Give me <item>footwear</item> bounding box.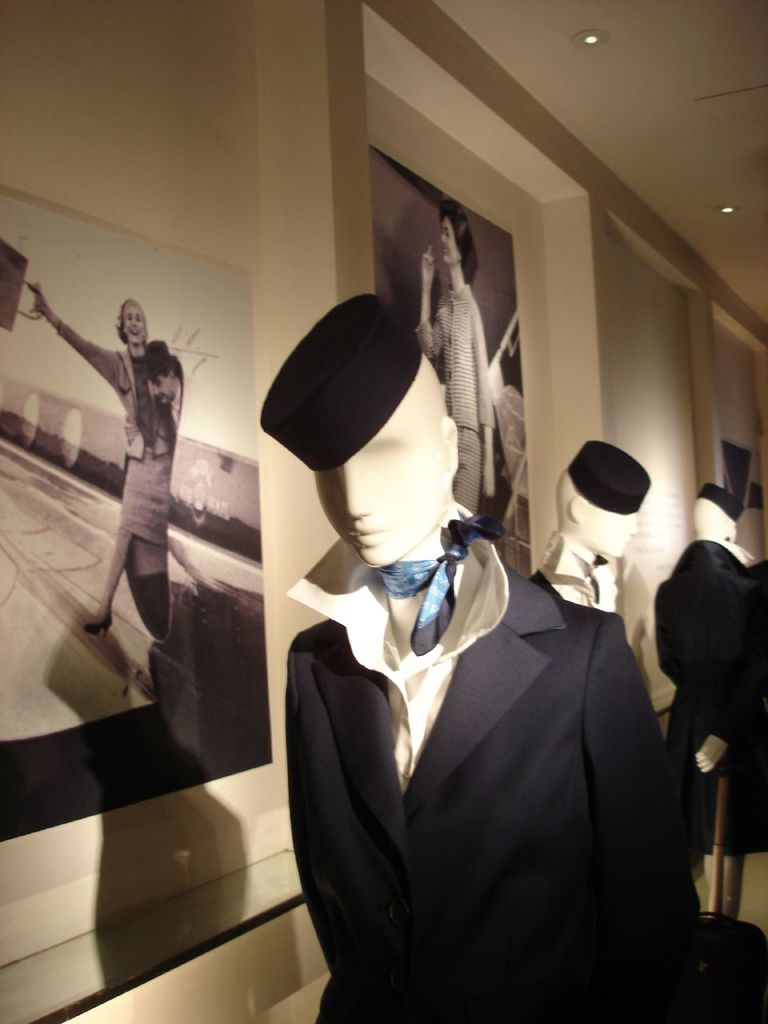
82 610 110 638.
